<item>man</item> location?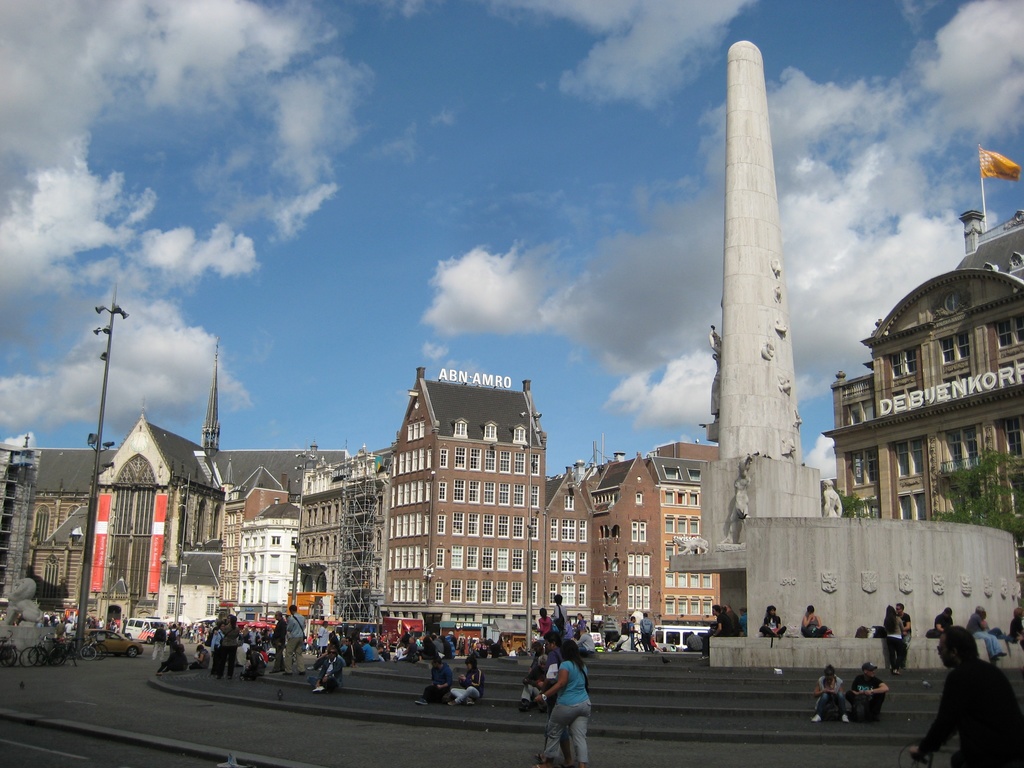
l=936, t=606, r=957, b=633
